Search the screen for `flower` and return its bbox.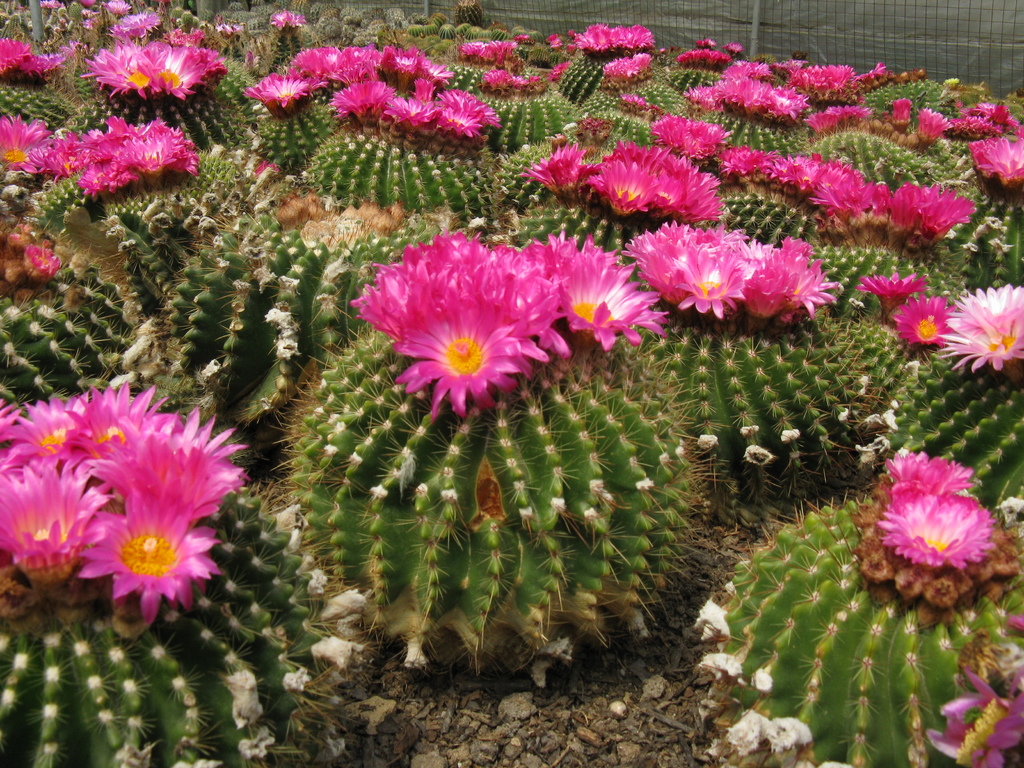
Found: 0/34/33/74.
